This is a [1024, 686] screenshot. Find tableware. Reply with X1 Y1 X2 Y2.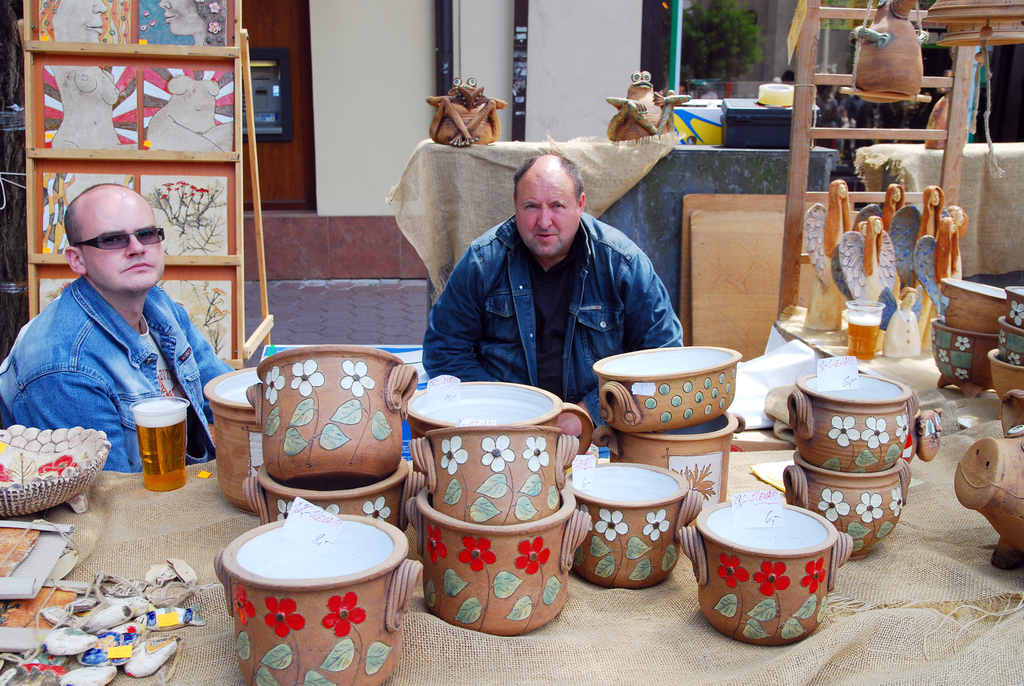
248 471 413 537.
